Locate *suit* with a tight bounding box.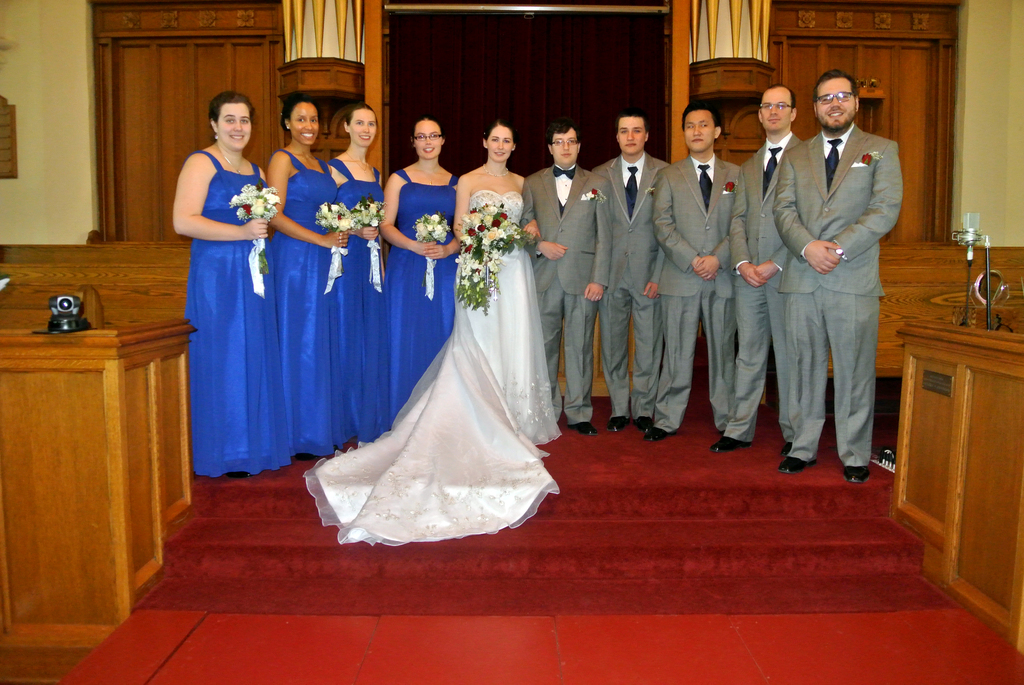
detection(775, 120, 898, 467).
